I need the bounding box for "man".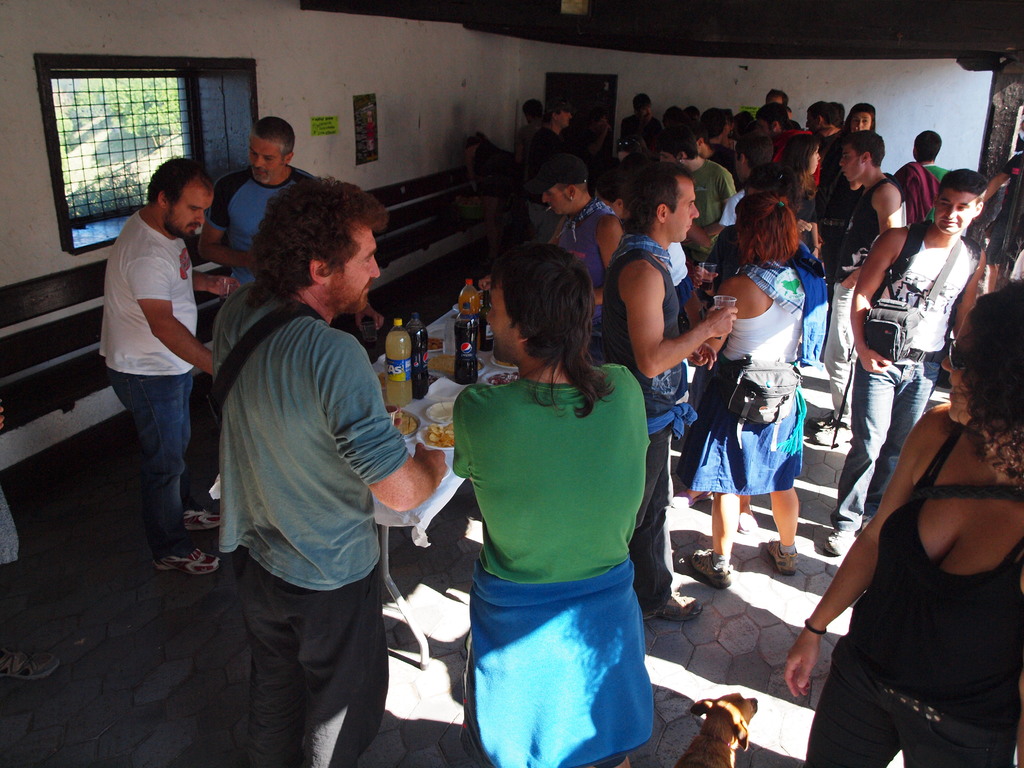
Here it is: select_region(824, 168, 984, 556).
